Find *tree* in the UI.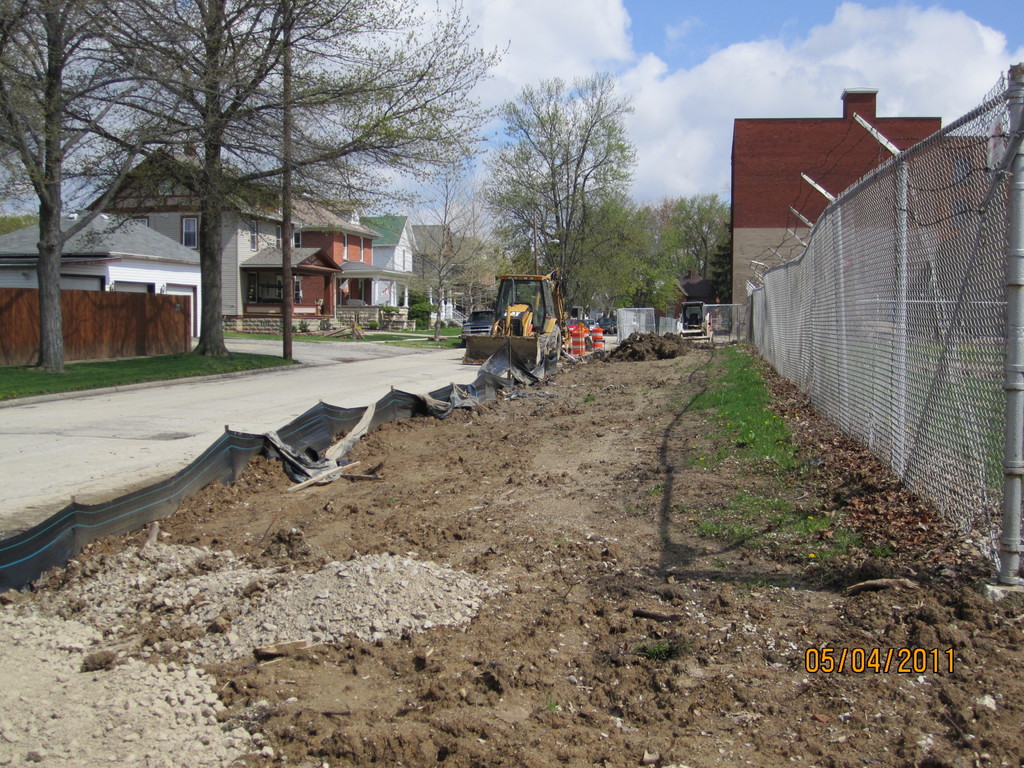
UI element at [634, 192, 730, 280].
